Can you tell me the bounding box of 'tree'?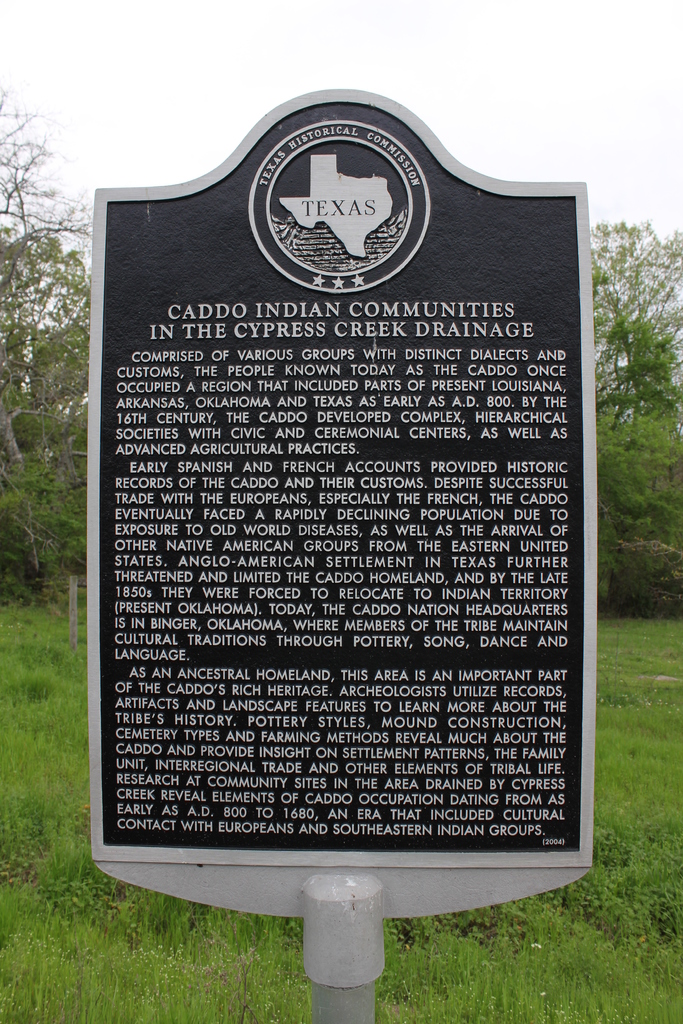
(0, 113, 106, 609).
